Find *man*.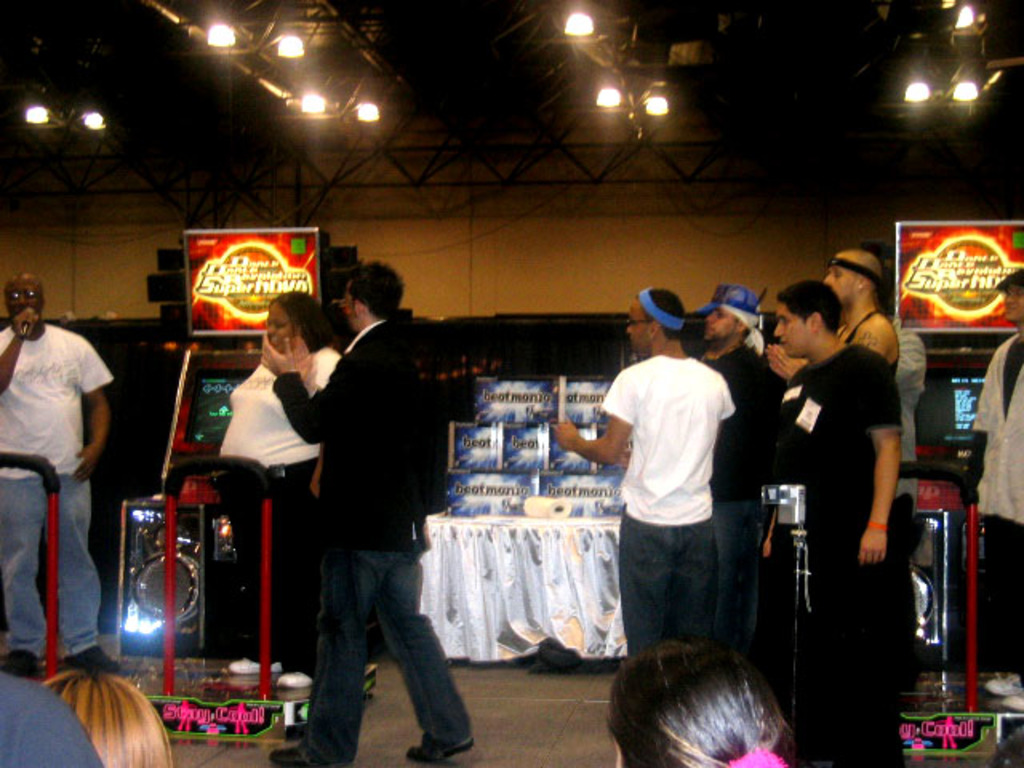
bbox=(741, 282, 906, 766).
